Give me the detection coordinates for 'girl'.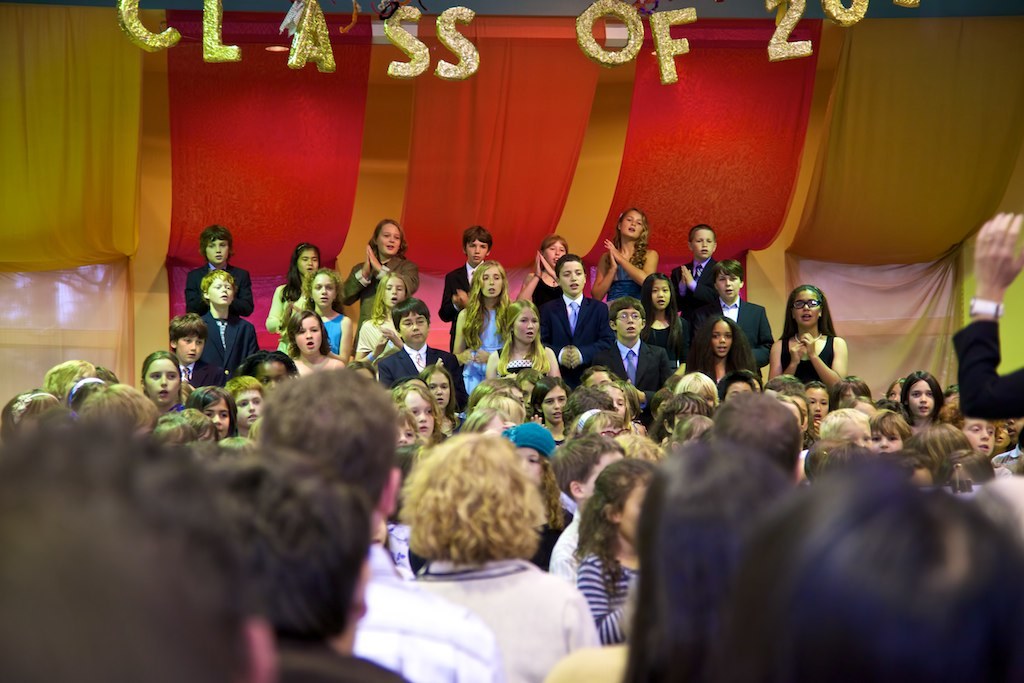
bbox=[898, 365, 948, 438].
